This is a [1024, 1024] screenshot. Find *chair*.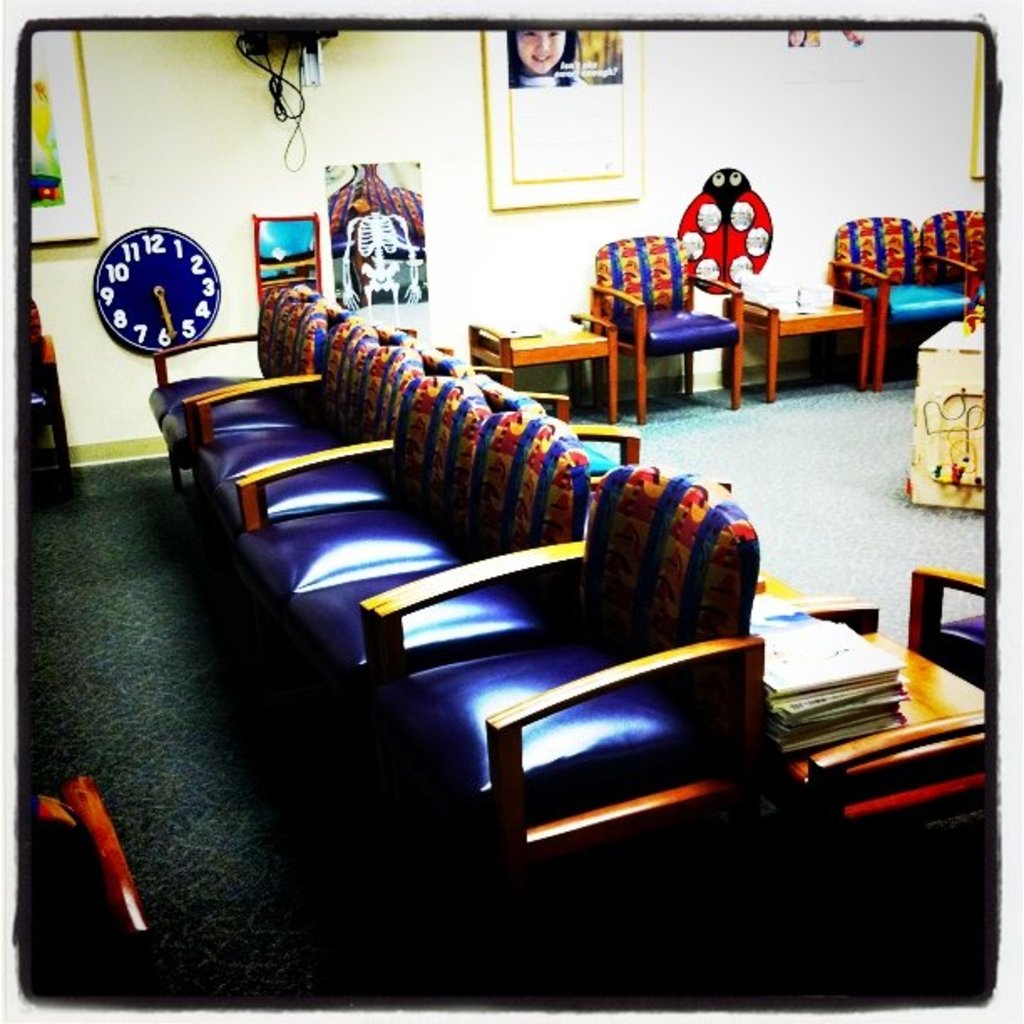
Bounding box: pyautogui.locateOnScreen(905, 569, 996, 693).
